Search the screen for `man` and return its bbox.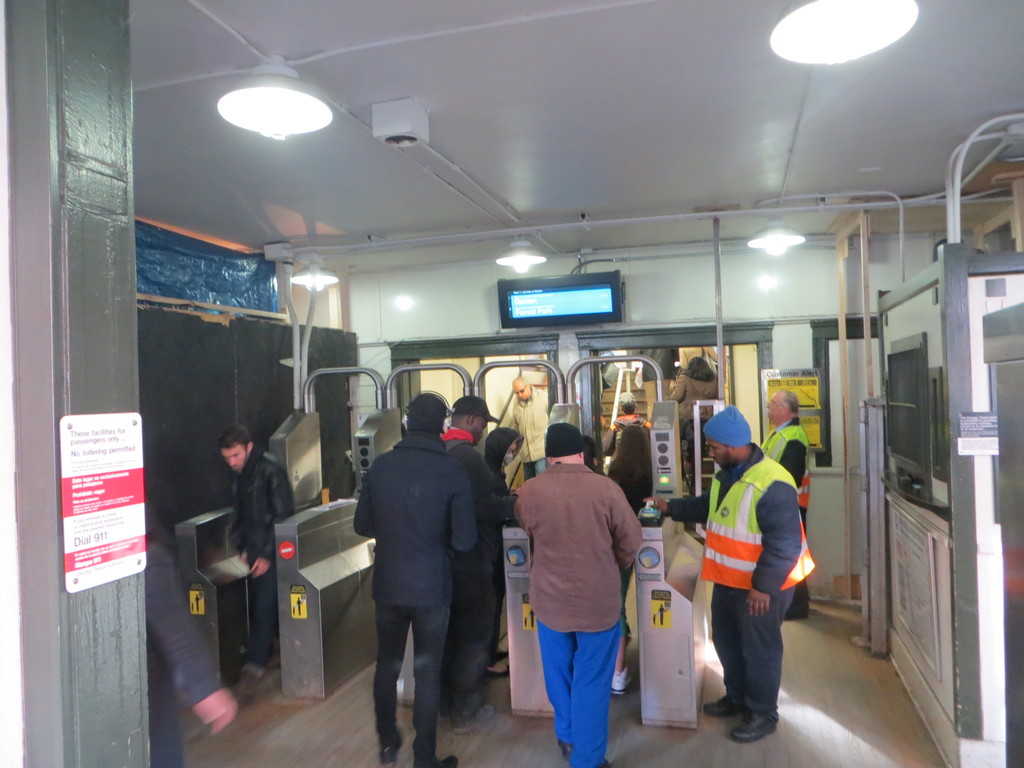
Found: <box>649,400,810,741</box>.
